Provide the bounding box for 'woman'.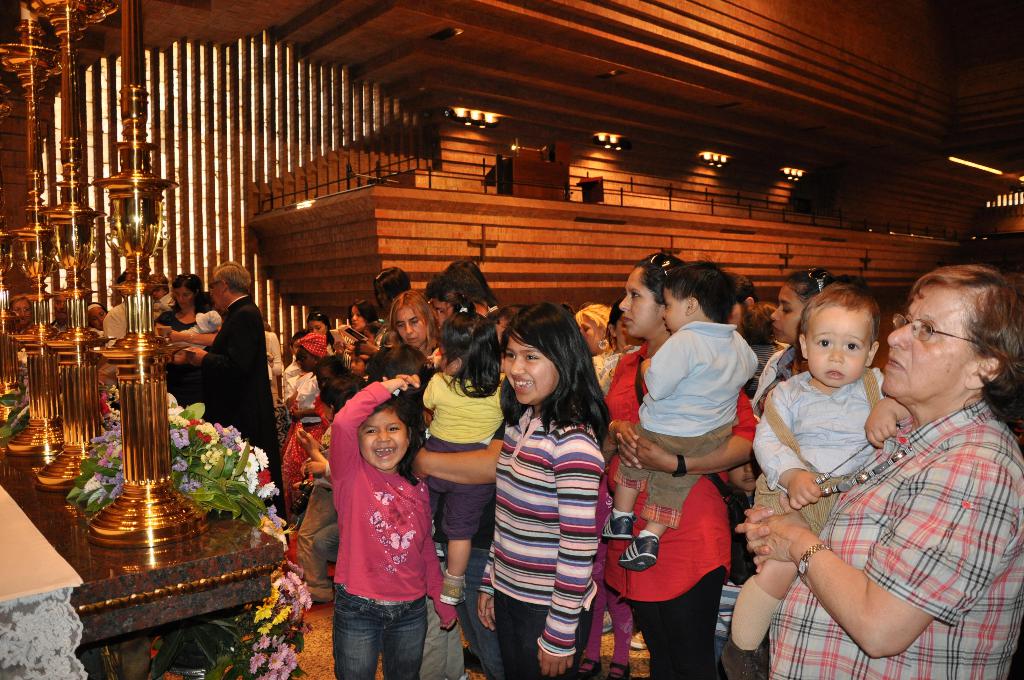
(383,288,444,366).
